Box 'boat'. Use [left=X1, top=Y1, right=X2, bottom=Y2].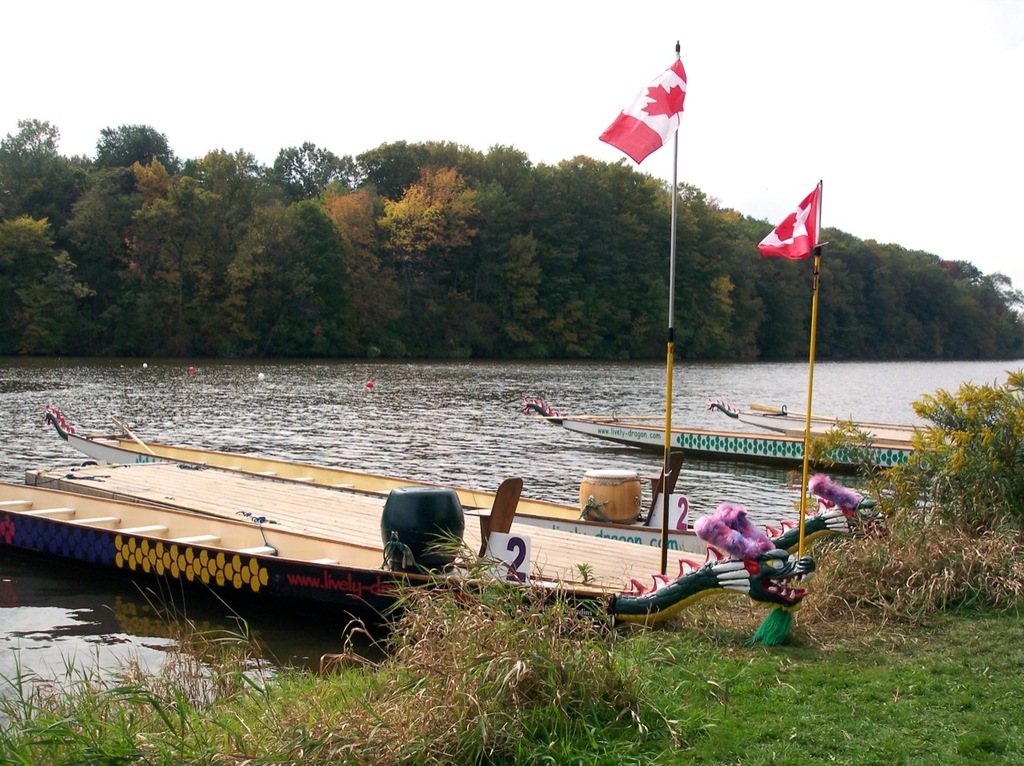
[left=525, top=389, right=914, bottom=463].
